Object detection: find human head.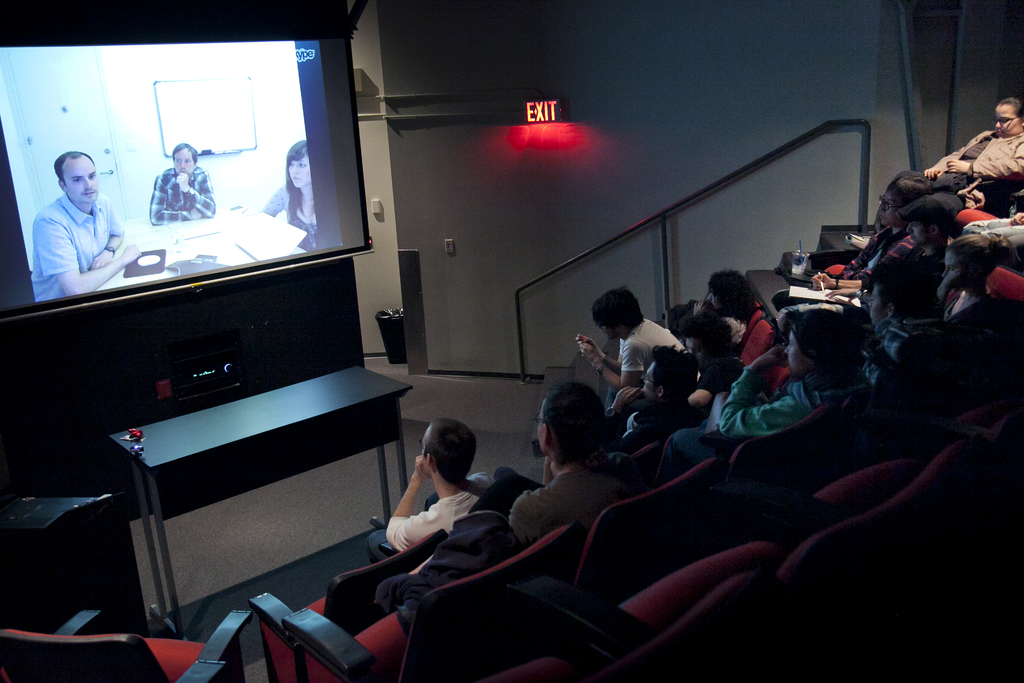
region(681, 311, 731, 372).
